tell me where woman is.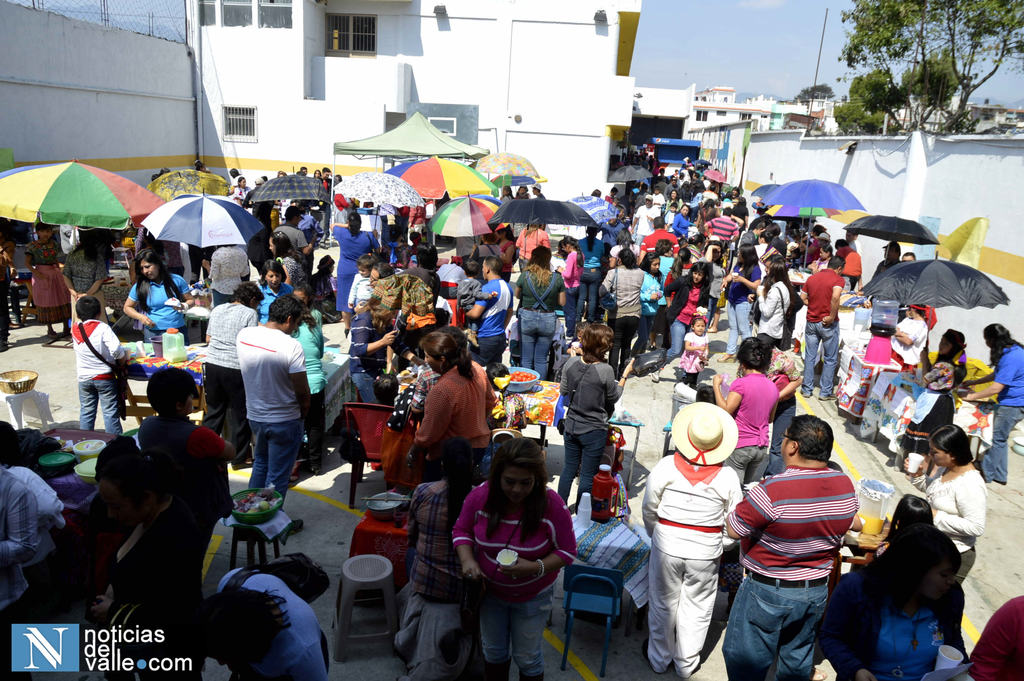
woman is at region(900, 422, 986, 587).
